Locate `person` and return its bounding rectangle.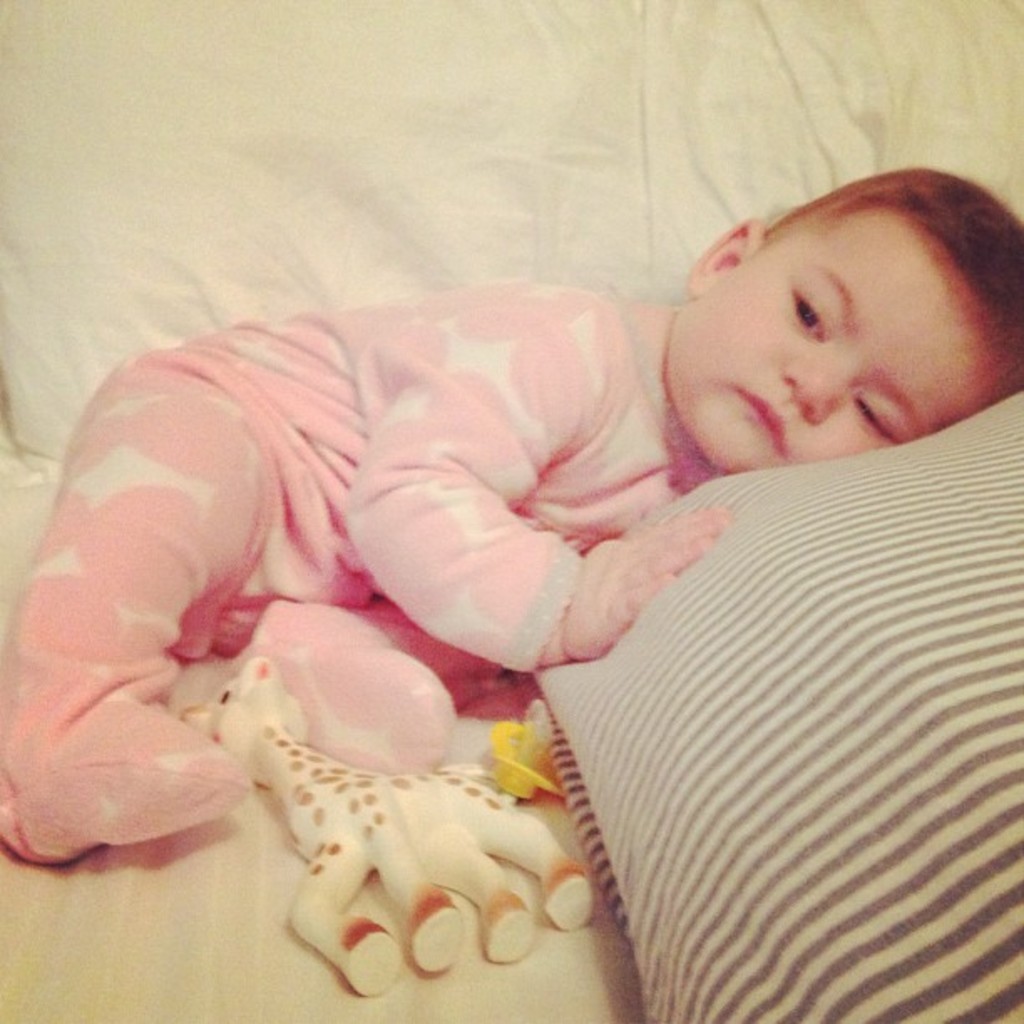
<region>70, 139, 917, 987</region>.
